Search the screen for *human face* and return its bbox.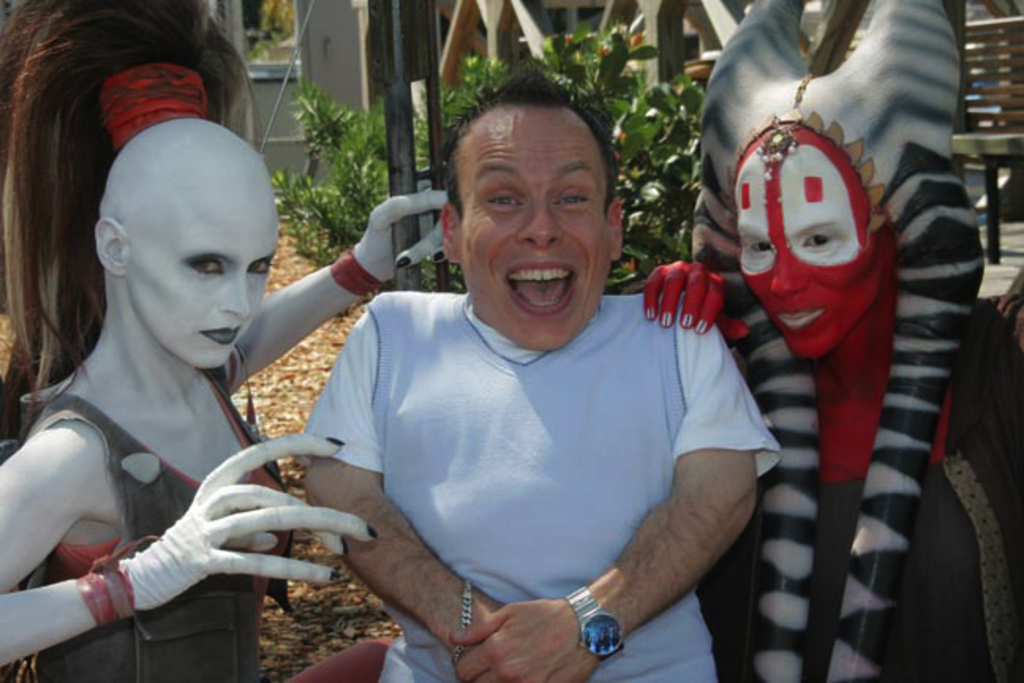
Found: [125, 183, 272, 364].
